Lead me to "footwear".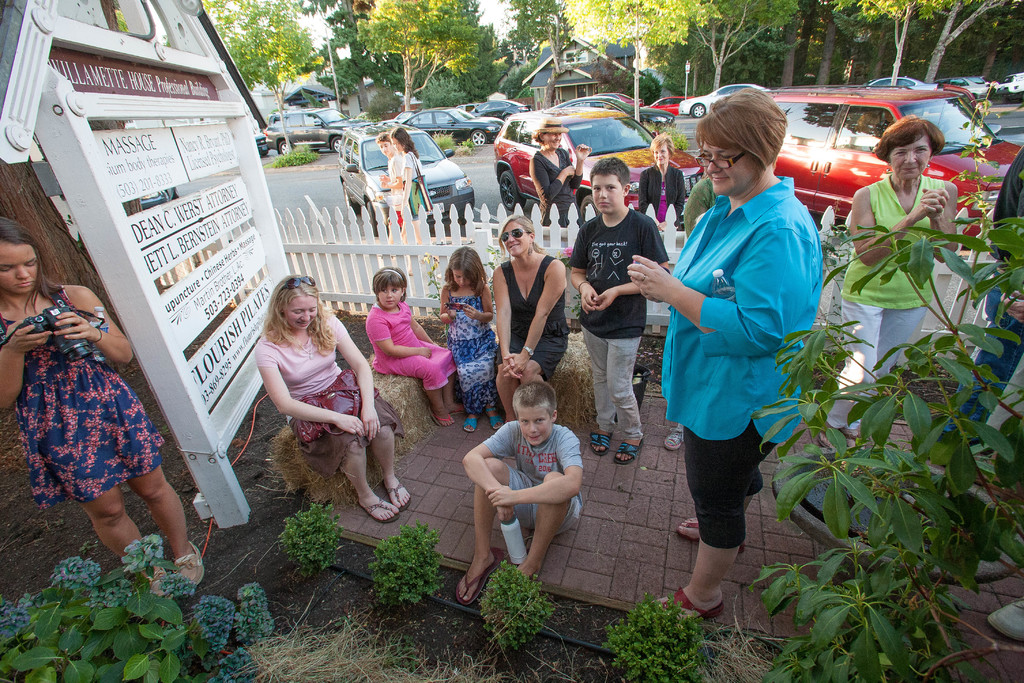
Lead to (589, 434, 611, 457).
